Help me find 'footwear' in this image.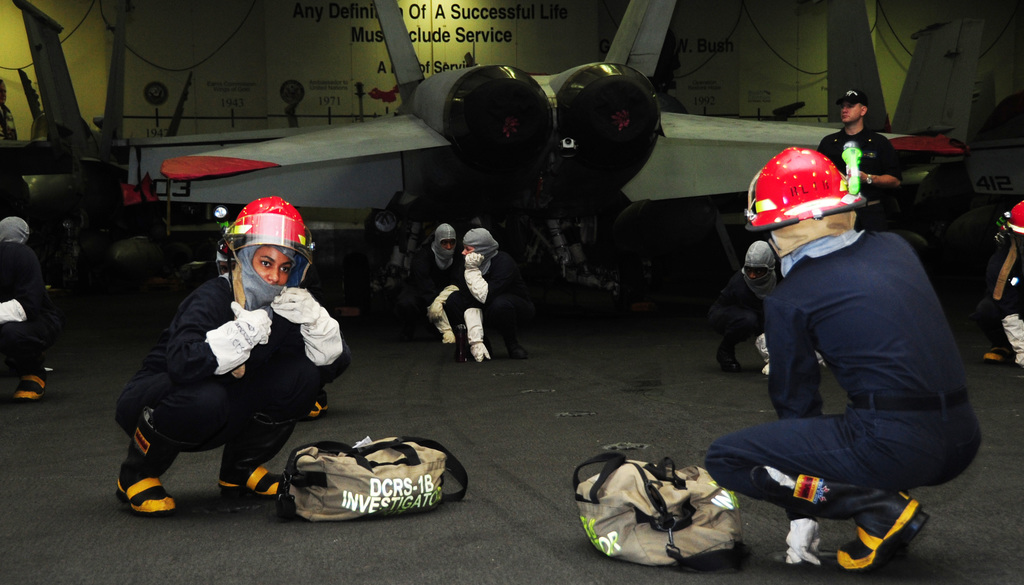
Found it: {"x1": 717, "y1": 343, "x2": 740, "y2": 377}.
